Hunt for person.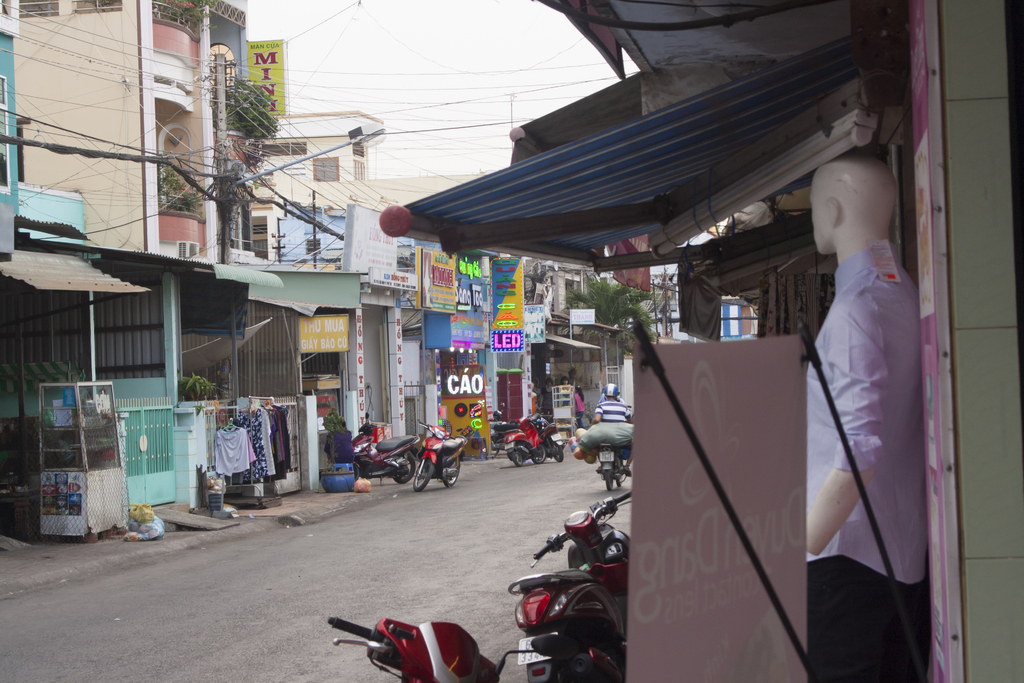
Hunted down at <region>575, 386, 584, 427</region>.
